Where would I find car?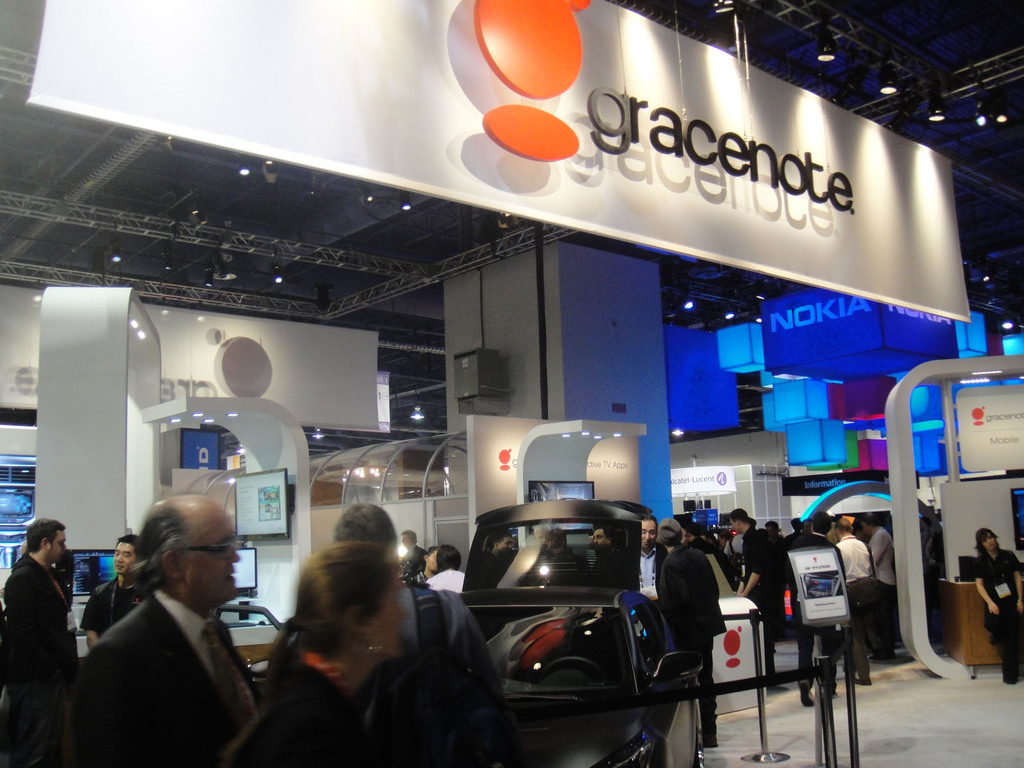
At rect(452, 497, 705, 767).
